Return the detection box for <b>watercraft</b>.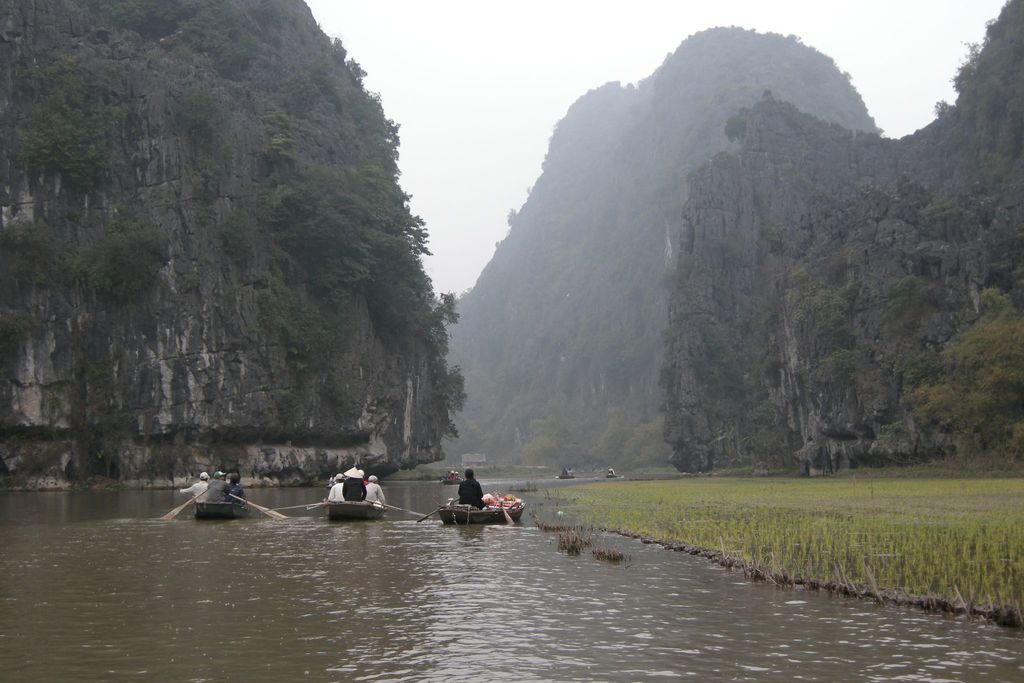
<bbox>169, 461, 265, 523</bbox>.
